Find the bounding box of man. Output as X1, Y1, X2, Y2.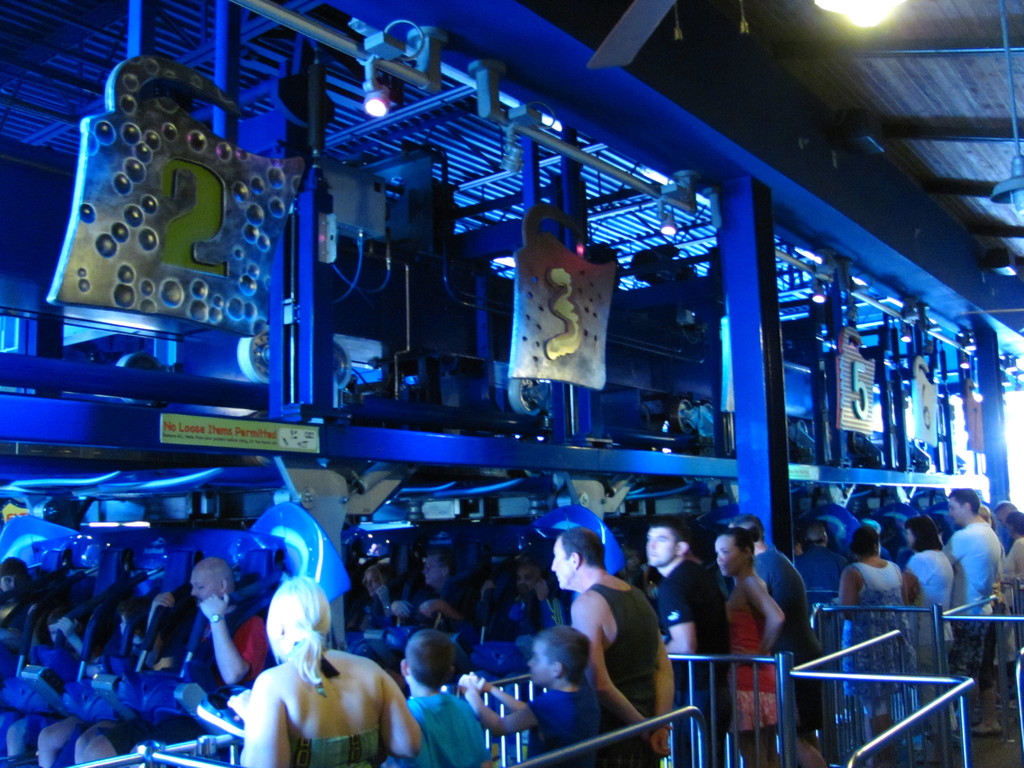
473, 562, 570, 636.
